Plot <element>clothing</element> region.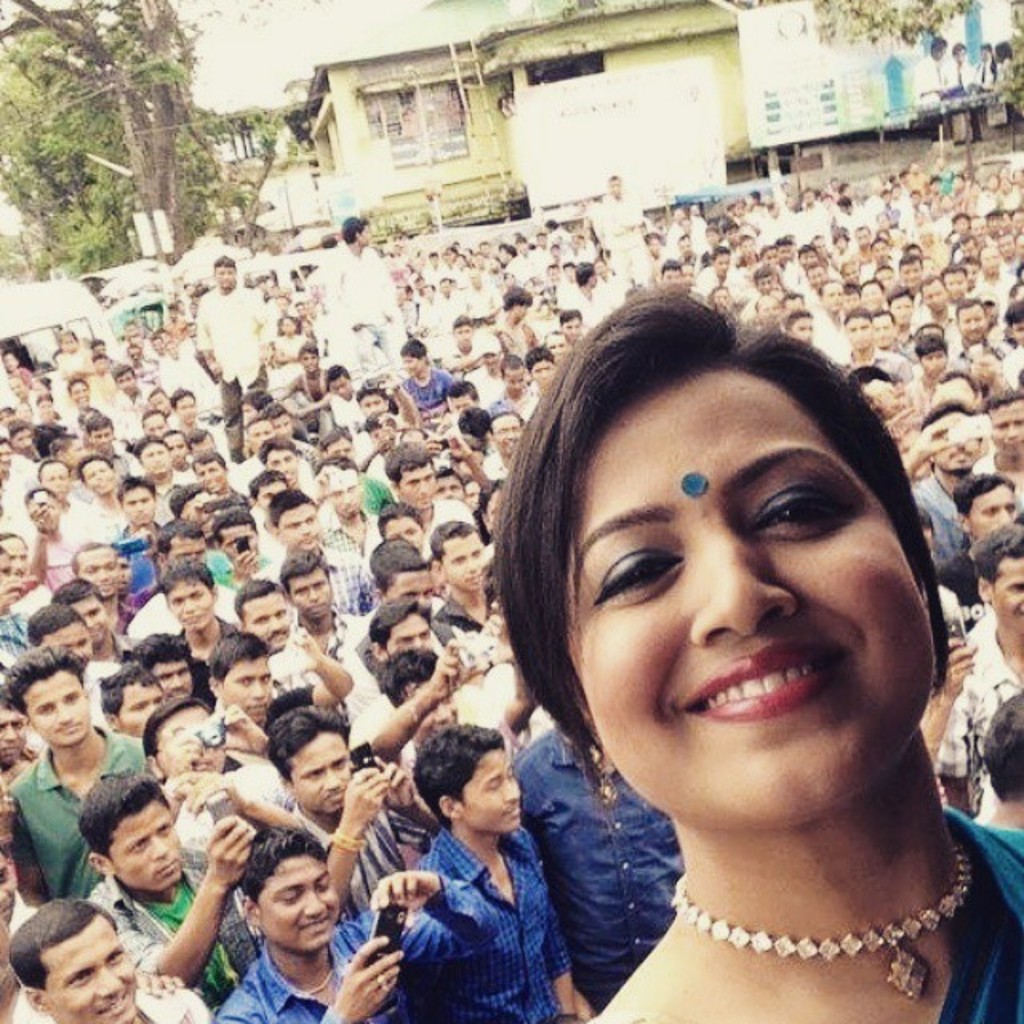
Plotted at [x1=373, y1=805, x2=550, y2=1005].
